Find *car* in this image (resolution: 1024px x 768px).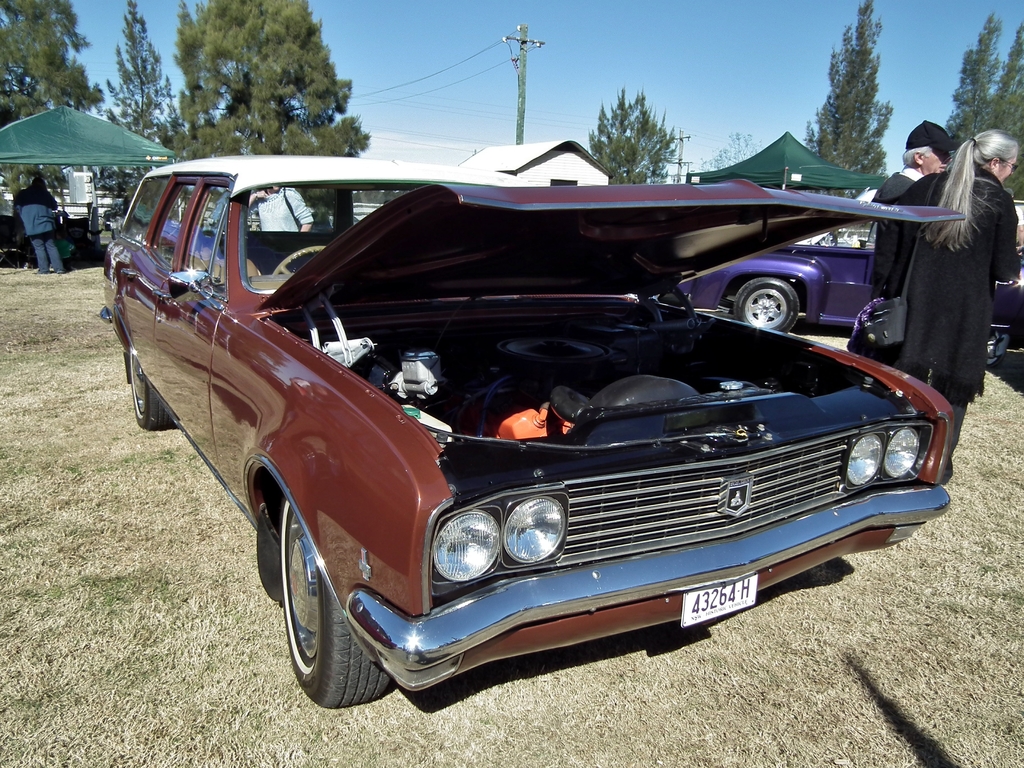
x1=660, y1=205, x2=1023, y2=331.
